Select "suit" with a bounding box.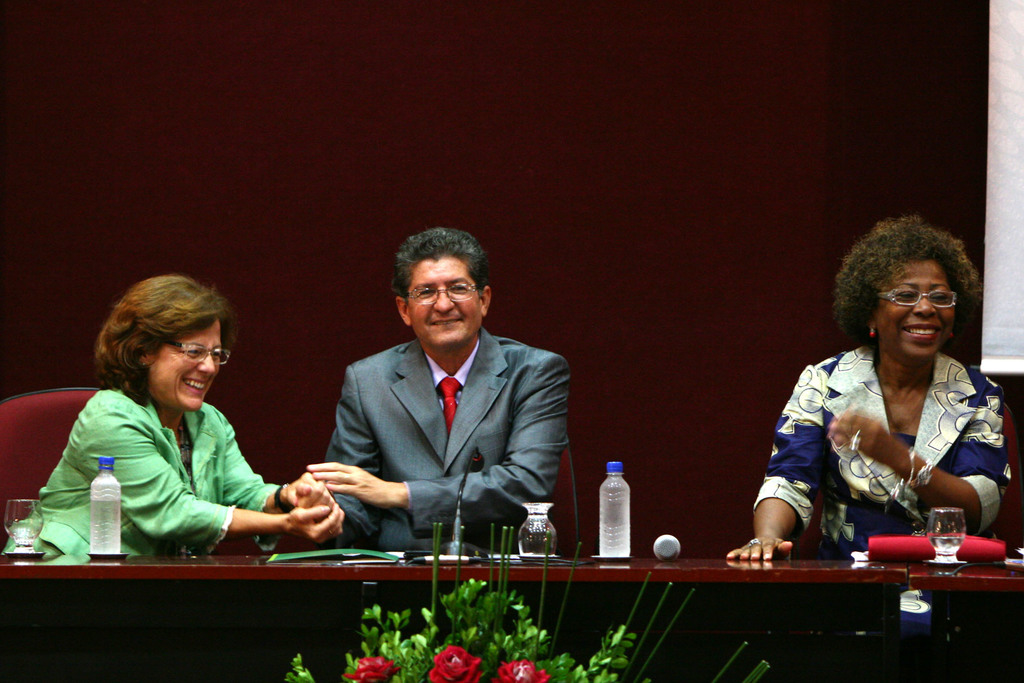
crop(318, 327, 573, 550).
